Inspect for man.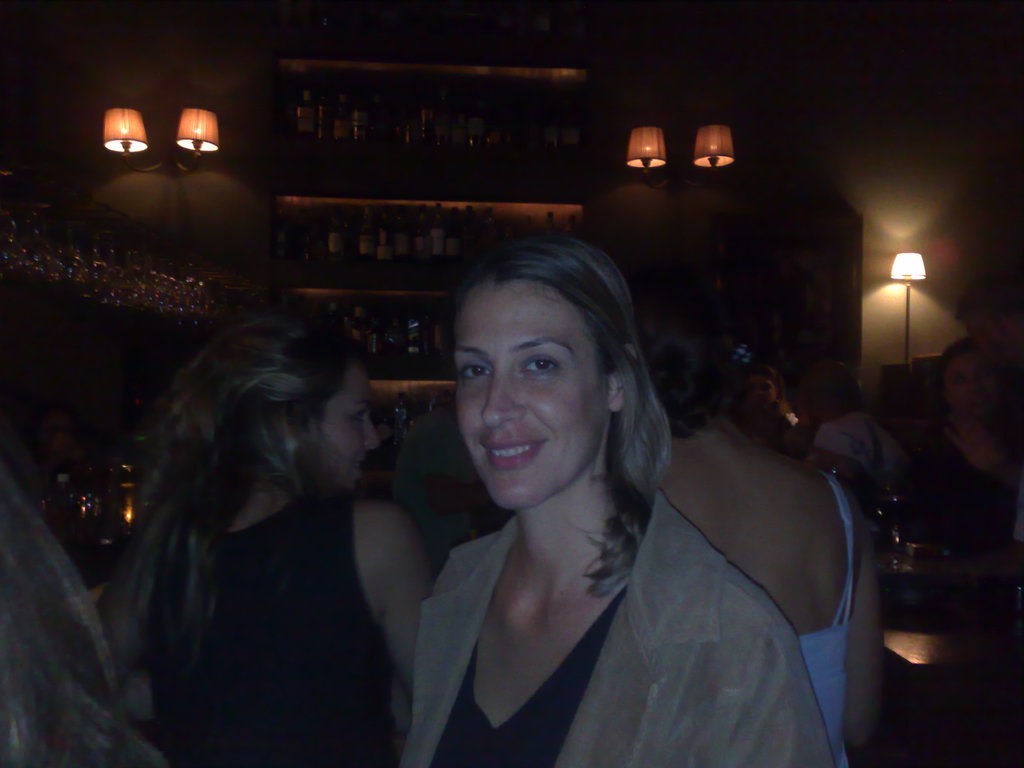
Inspection: (803,357,928,505).
